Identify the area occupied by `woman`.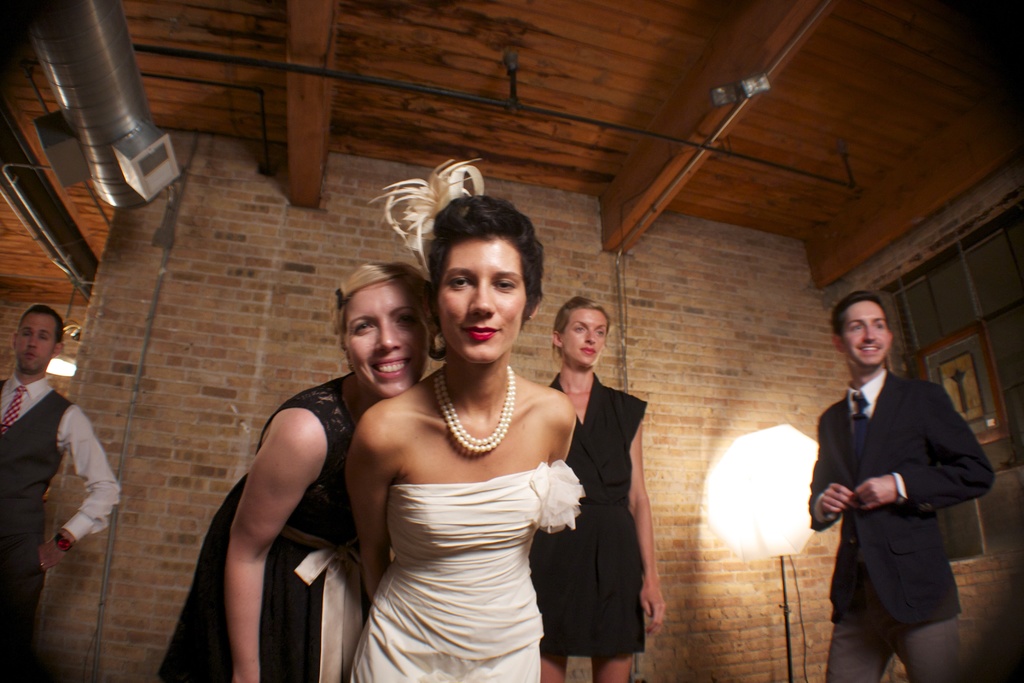
Area: [333,152,596,682].
